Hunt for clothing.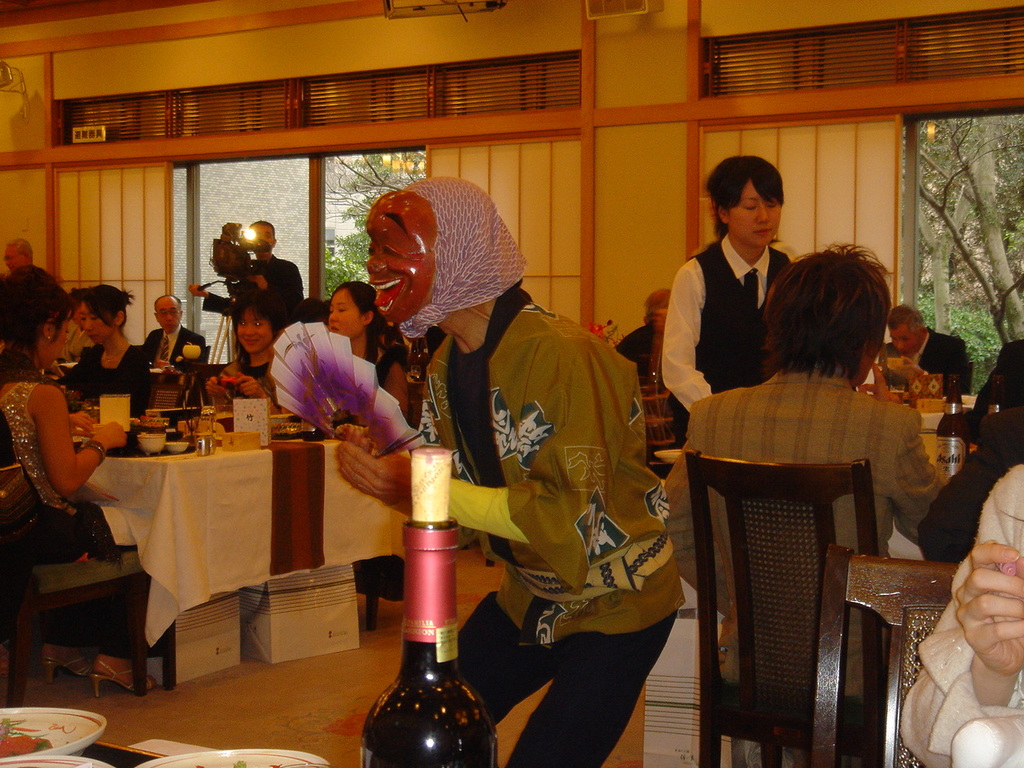
Hunted down at BBox(199, 254, 306, 316).
